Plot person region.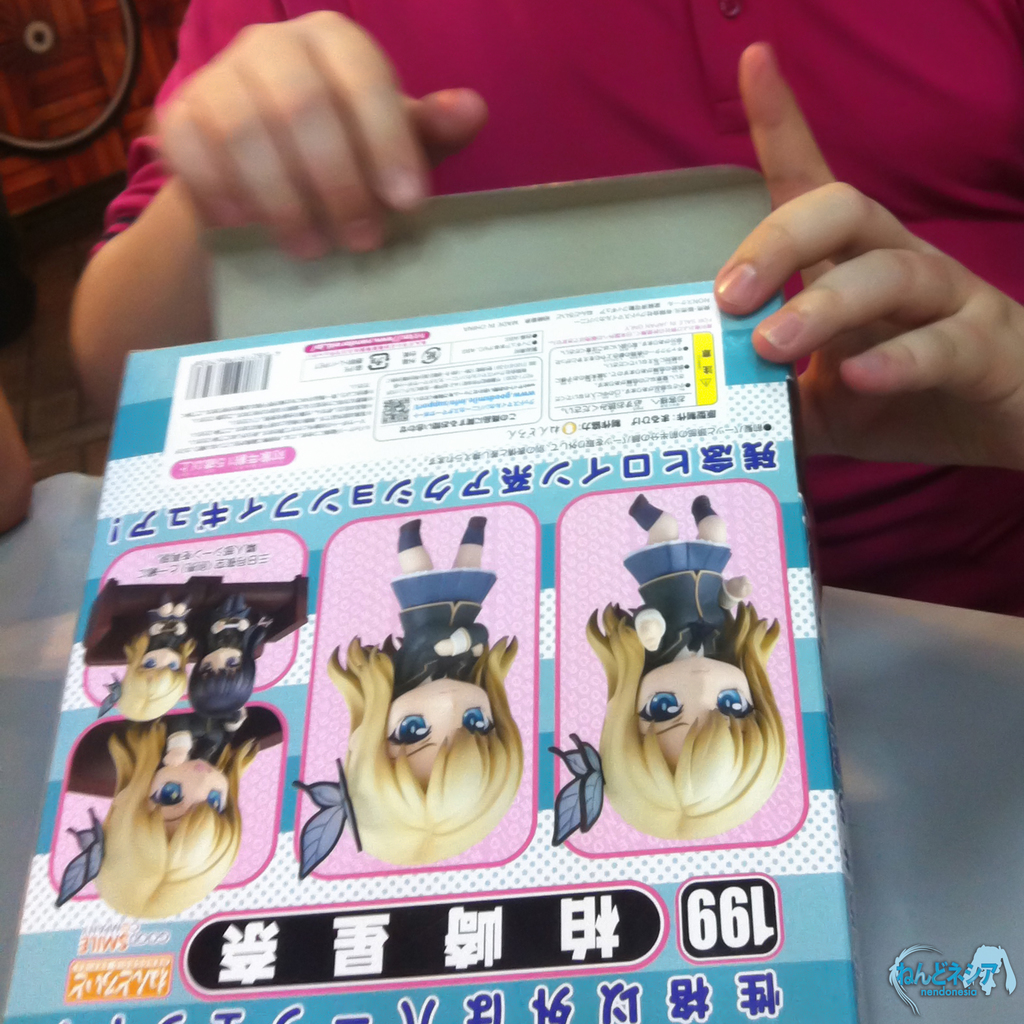
Plotted at (left=95, top=602, right=202, bottom=717).
